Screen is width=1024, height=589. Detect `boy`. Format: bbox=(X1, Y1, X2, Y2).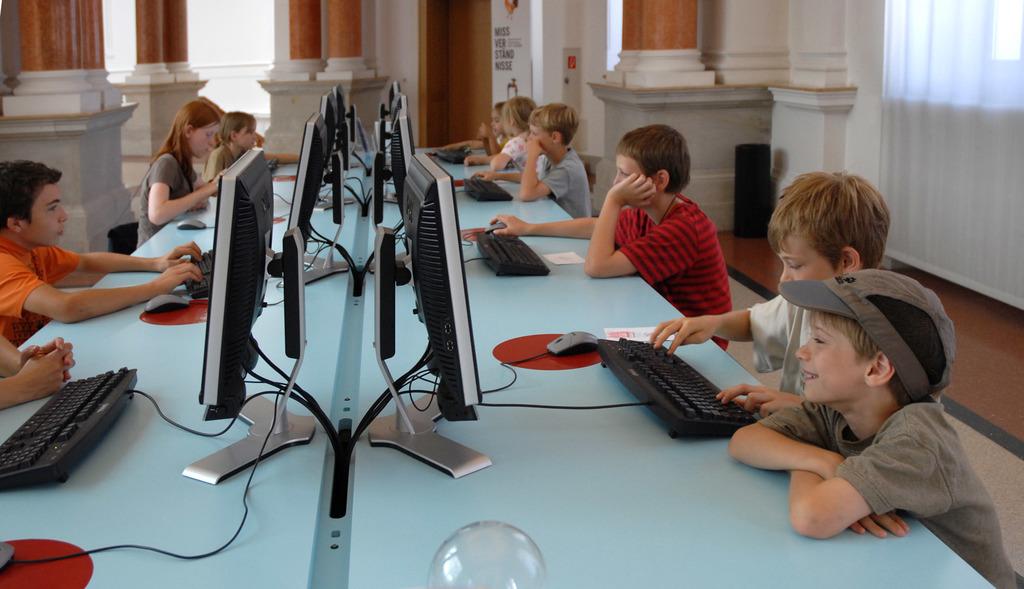
bbox=(729, 268, 995, 556).
